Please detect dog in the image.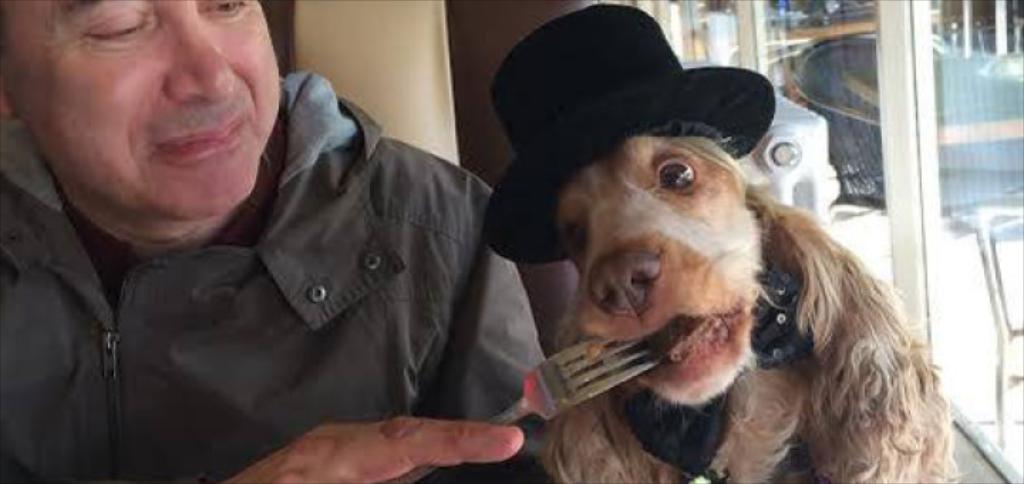
(x1=482, y1=1, x2=967, y2=483).
